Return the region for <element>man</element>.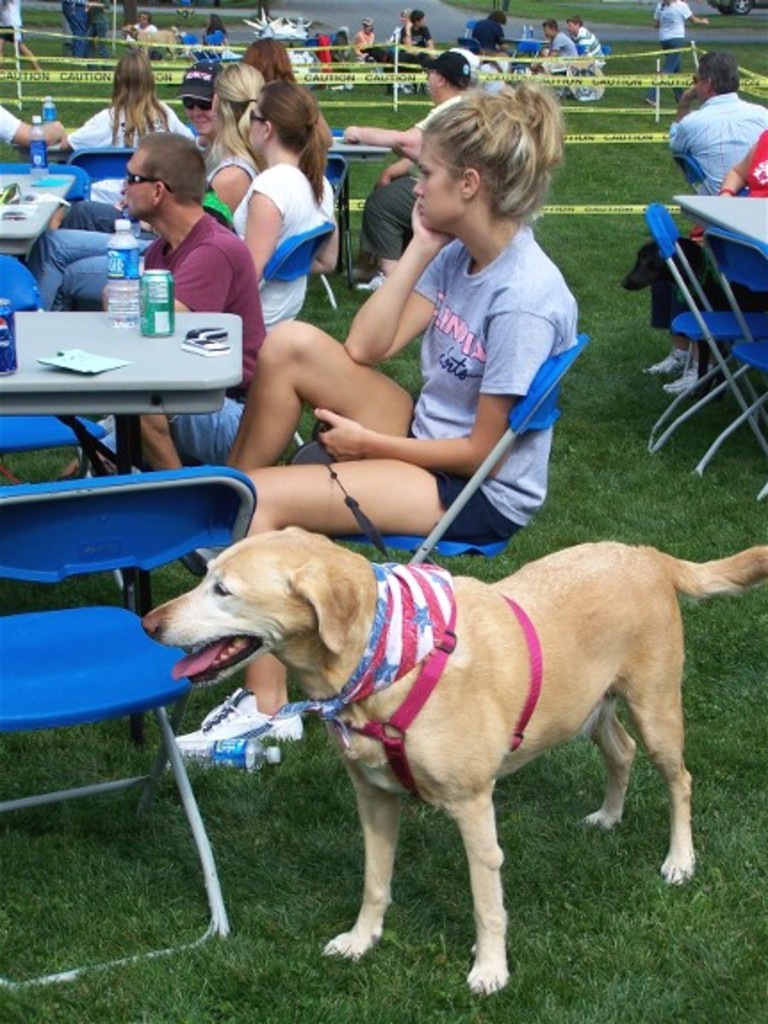
[125,135,267,465].
